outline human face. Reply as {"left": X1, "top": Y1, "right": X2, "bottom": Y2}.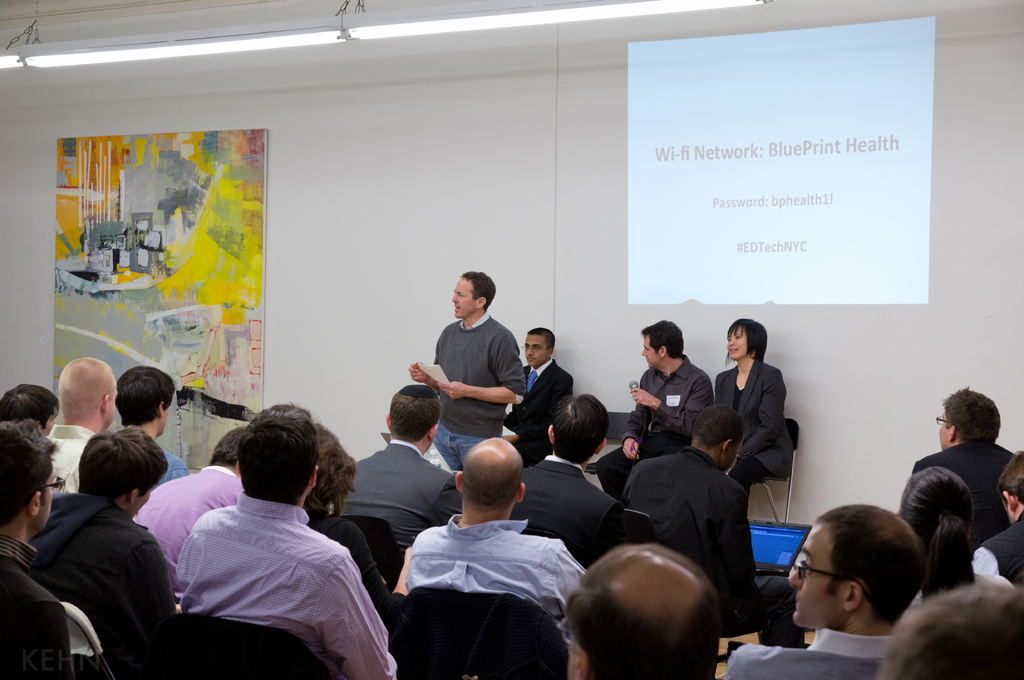
{"left": 38, "top": 463, "right": 53, "bottom": 527}.
